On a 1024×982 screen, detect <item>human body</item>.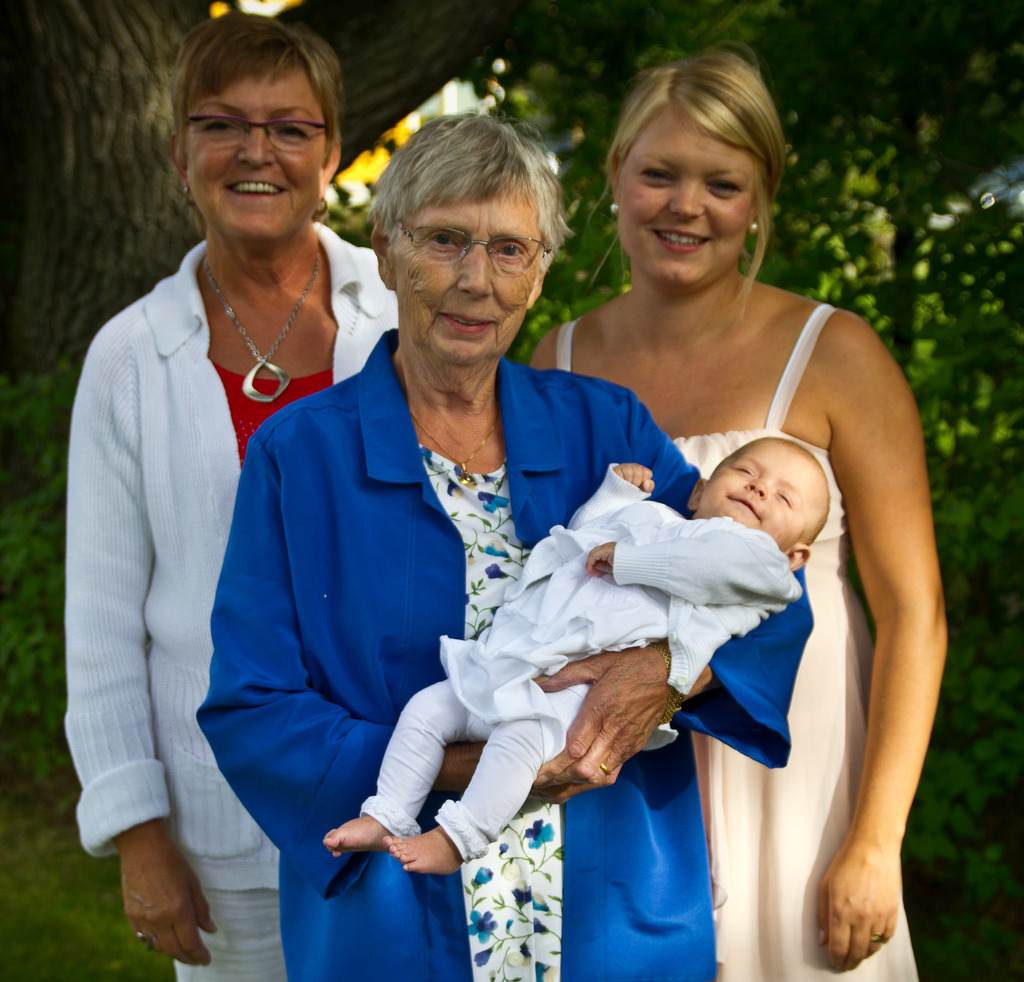
box(181, 351, 814, 981).
